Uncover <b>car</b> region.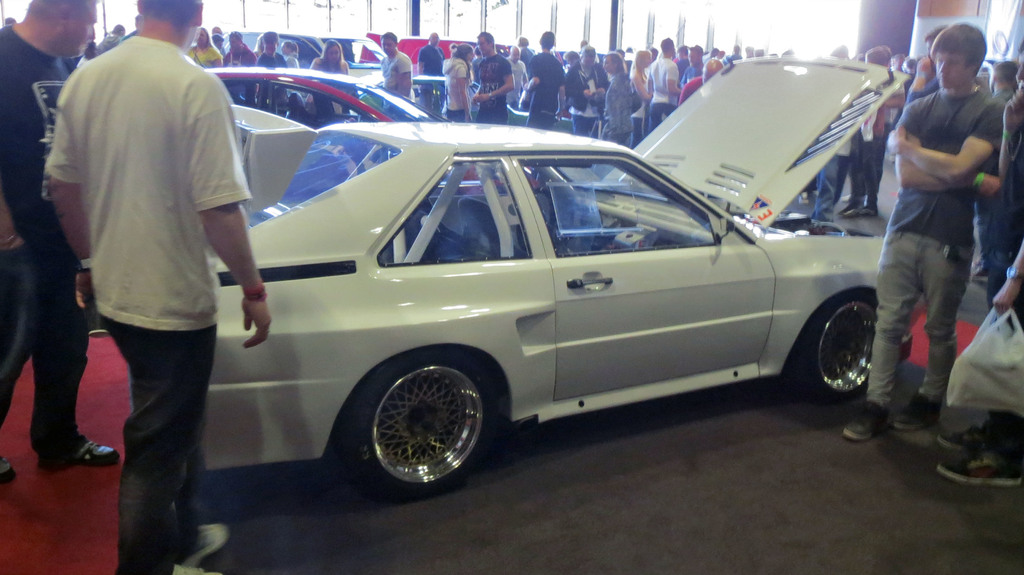
Uncovered: (593,48,633,73).
